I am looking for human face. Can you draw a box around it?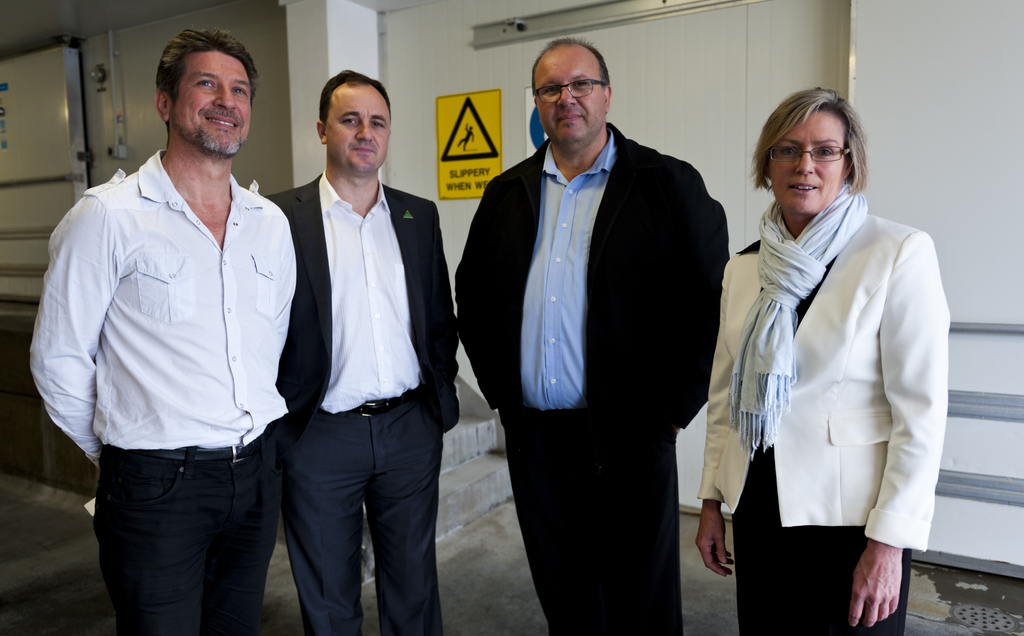
Sure, the bounding box is 771 113 847 217.
